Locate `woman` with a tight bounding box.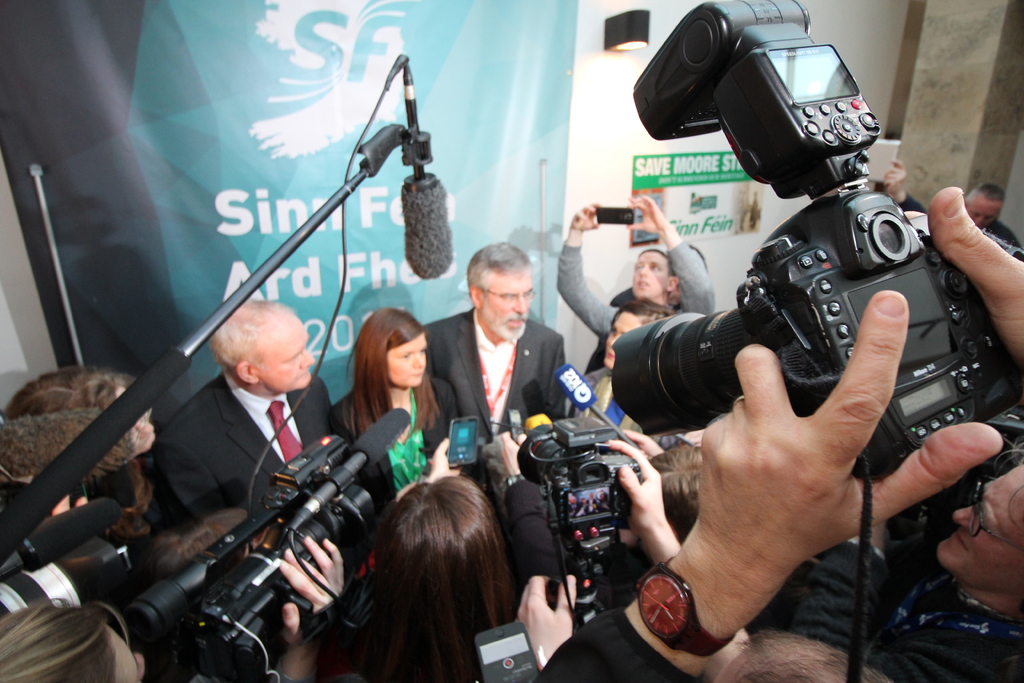
locate(545, 186, 724, 370).
